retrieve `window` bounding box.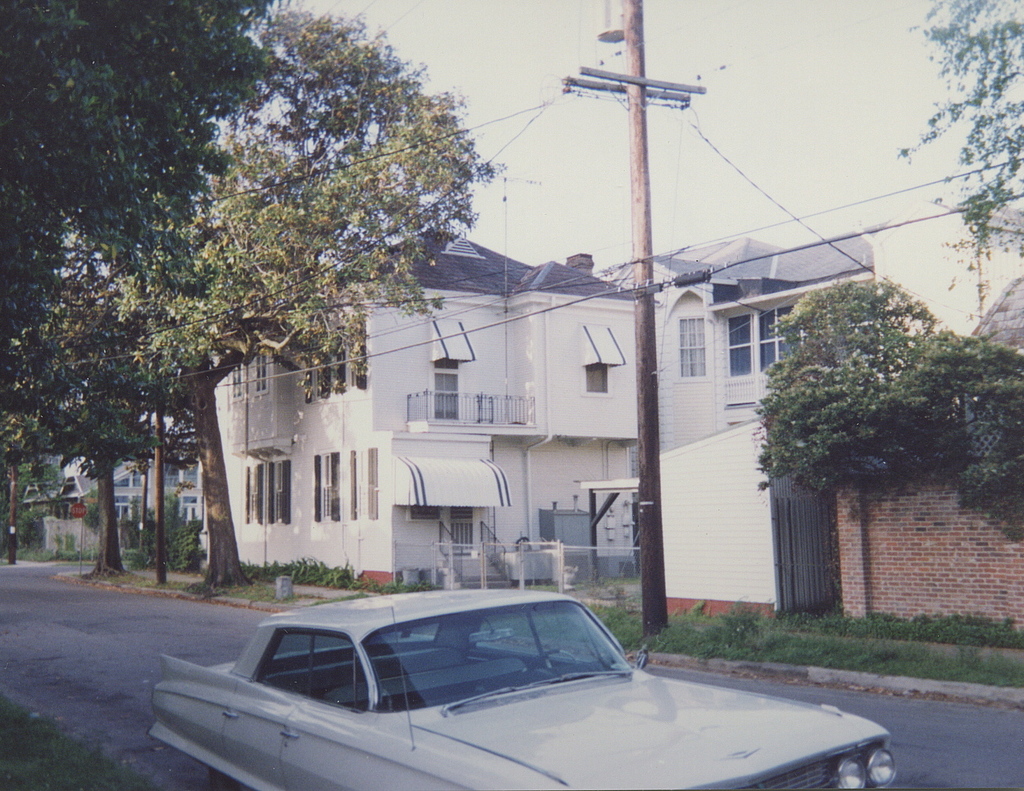
Bounding box: bbox=(268, 460, 274, 526).
